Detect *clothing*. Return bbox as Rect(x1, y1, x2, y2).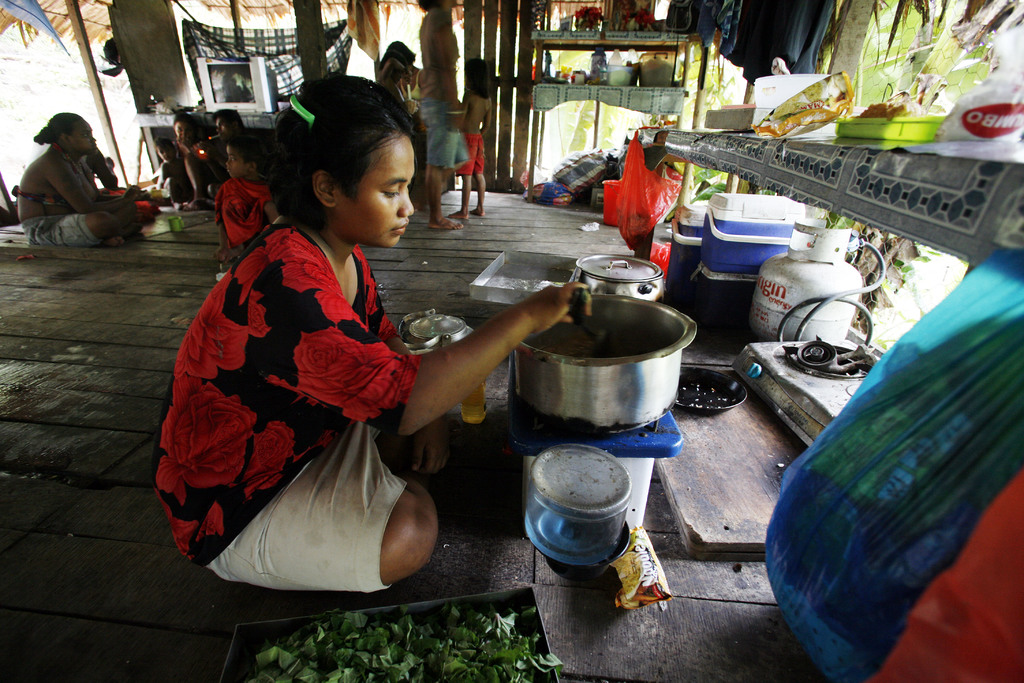
Rect(422, 91, 480, 176).
